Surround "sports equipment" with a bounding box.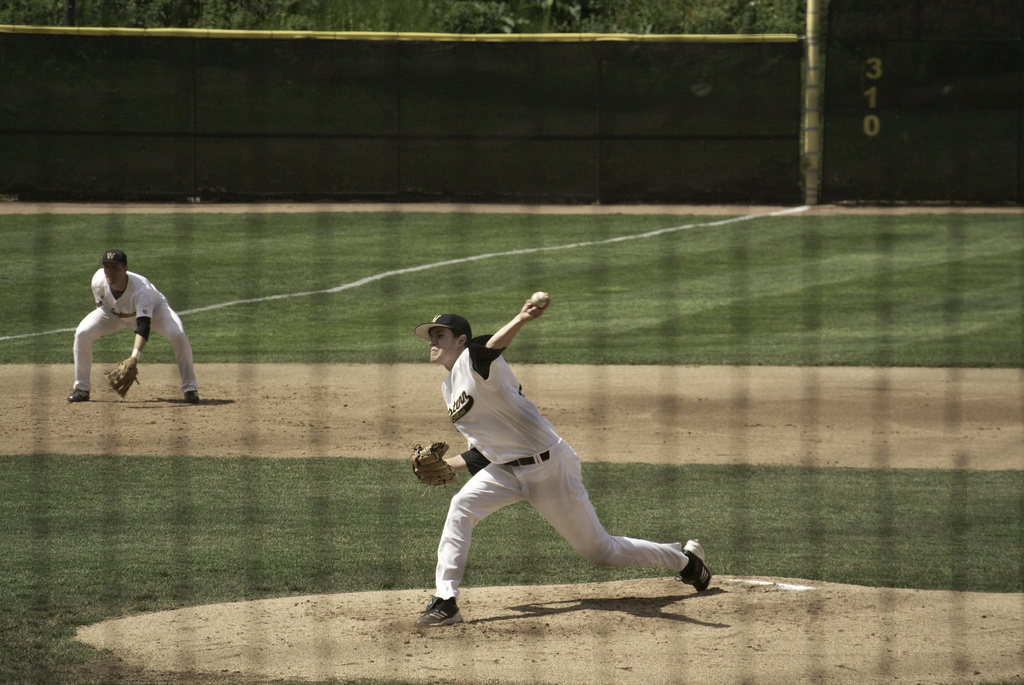
region(531, 292, 548, 308).
